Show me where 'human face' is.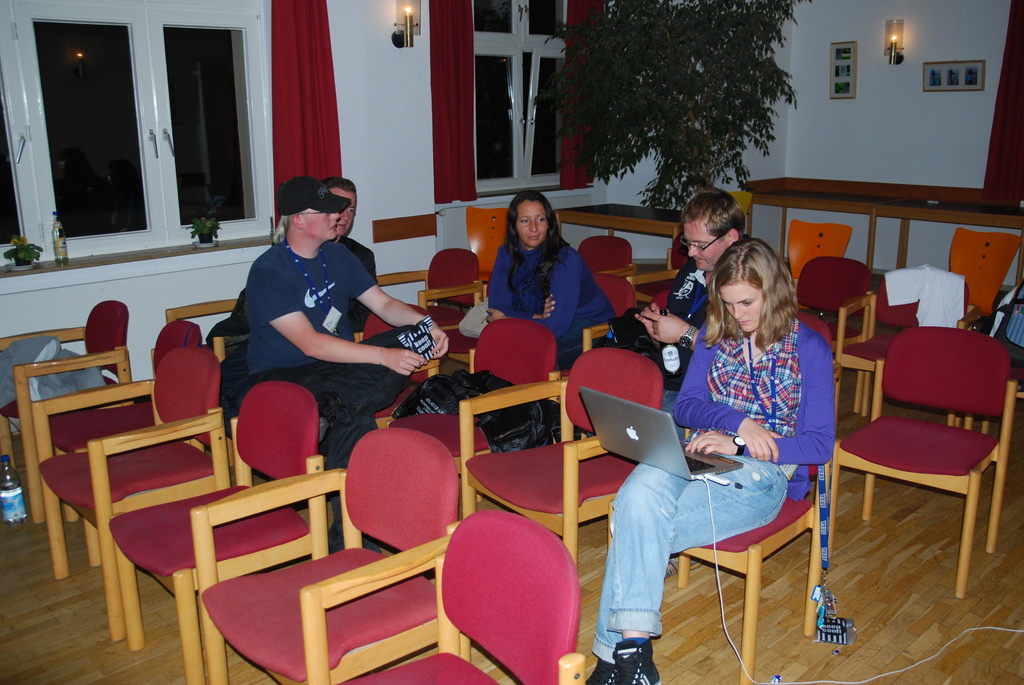
'human face' is at 302/207/337/242.
